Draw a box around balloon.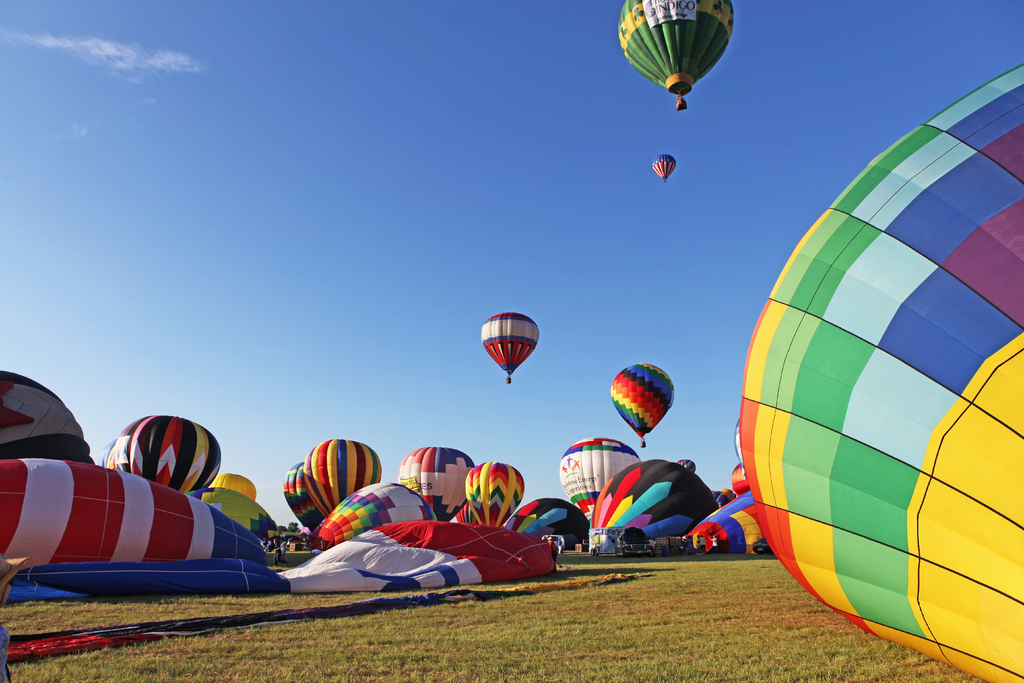
{"left": 308, "top": 481, "right": 439, "bottom": 552}.
